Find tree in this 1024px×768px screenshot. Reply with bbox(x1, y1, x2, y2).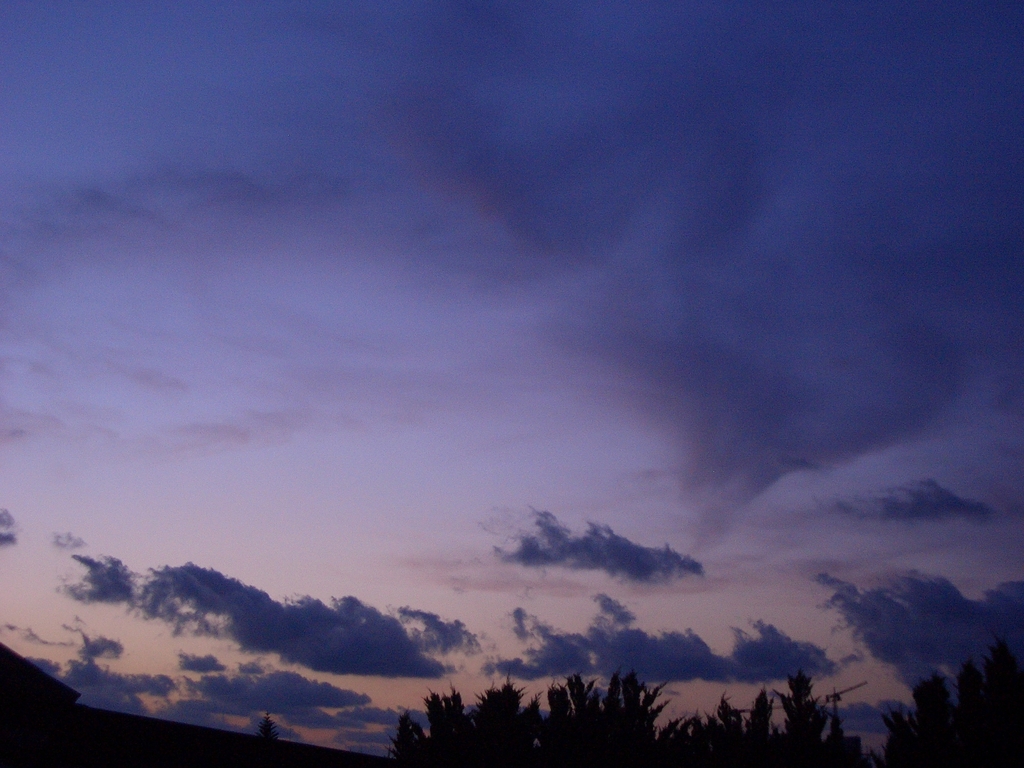
bbox(385, 668, 870, 764).
